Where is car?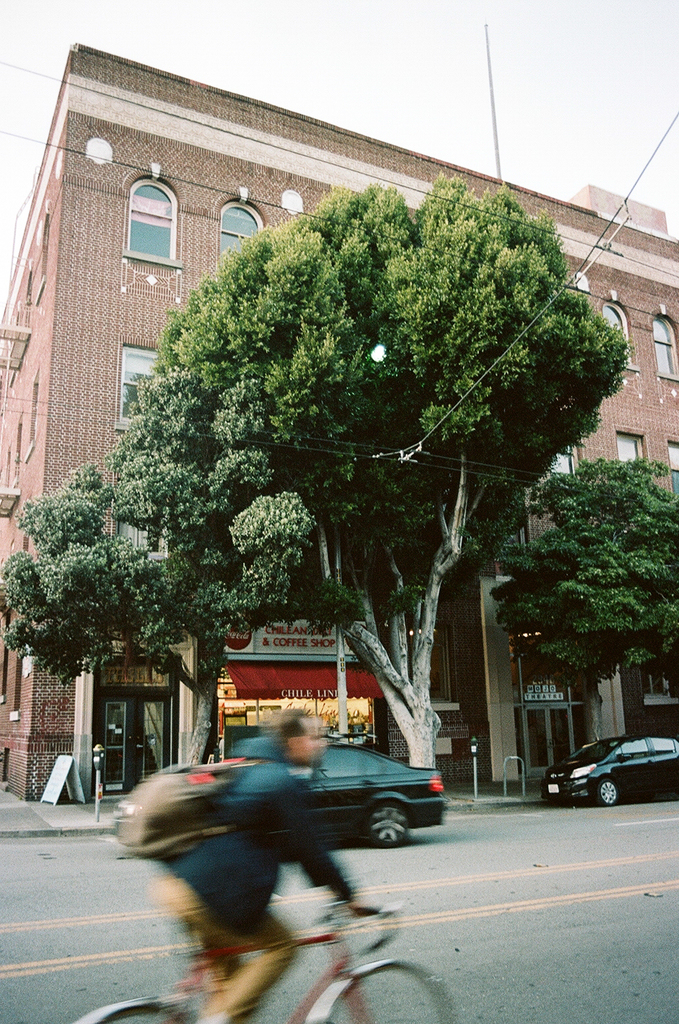
crop(235, 739, 451, 848).
